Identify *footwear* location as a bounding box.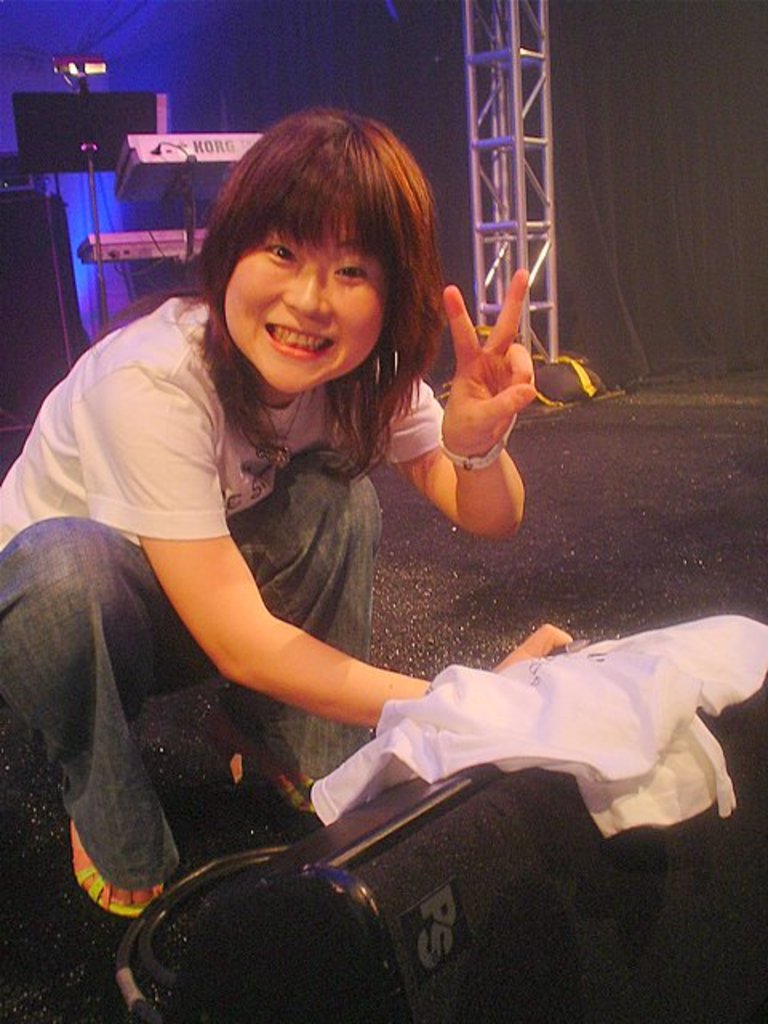
(230,773,317,810).
